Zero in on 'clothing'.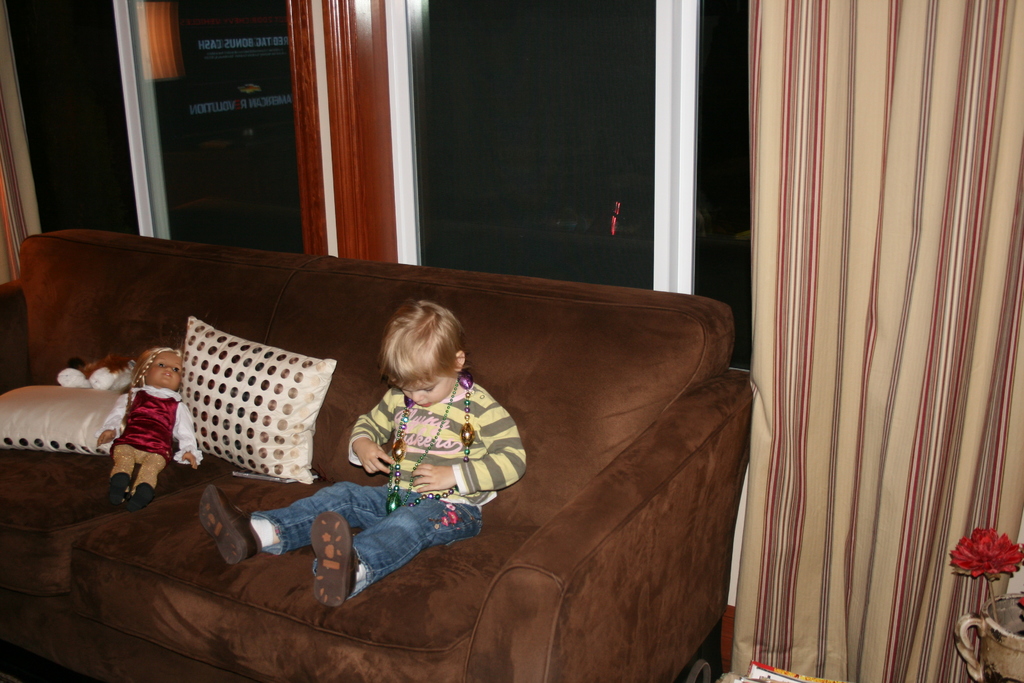
Zeroed in: bbox=[97, 375, 173, 503].
